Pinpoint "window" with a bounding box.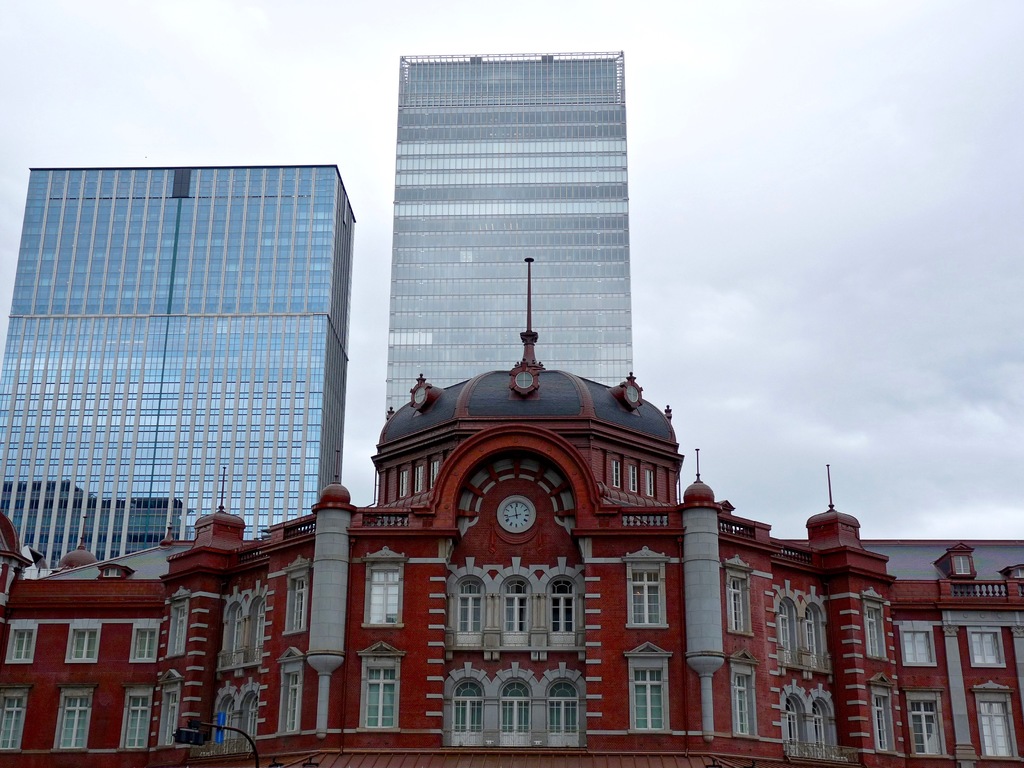
(286, 564, 307, 637).
